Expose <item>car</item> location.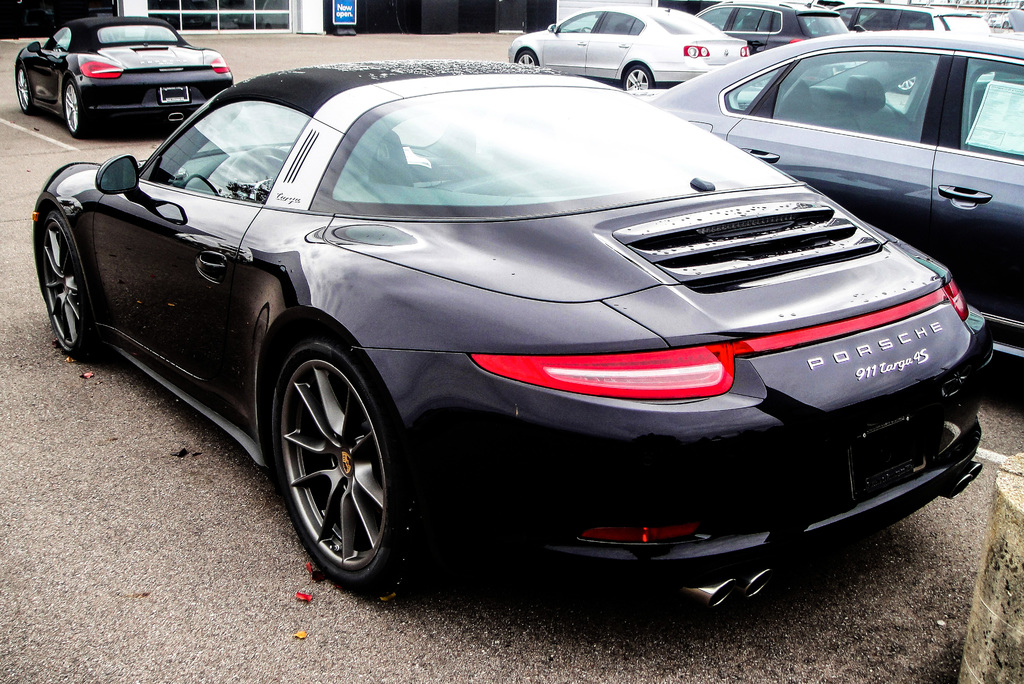
Exposed at pyautogui.locateOnScreen(649, 33, 1023, 372).
